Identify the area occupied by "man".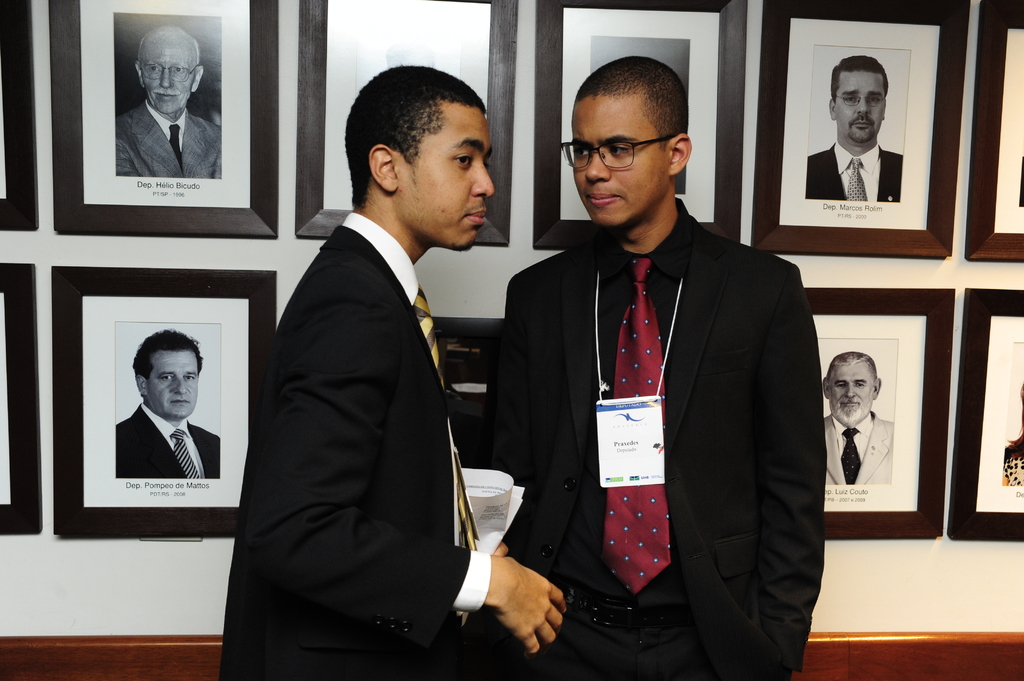
Area: detection(220, 66, 569, 680).
